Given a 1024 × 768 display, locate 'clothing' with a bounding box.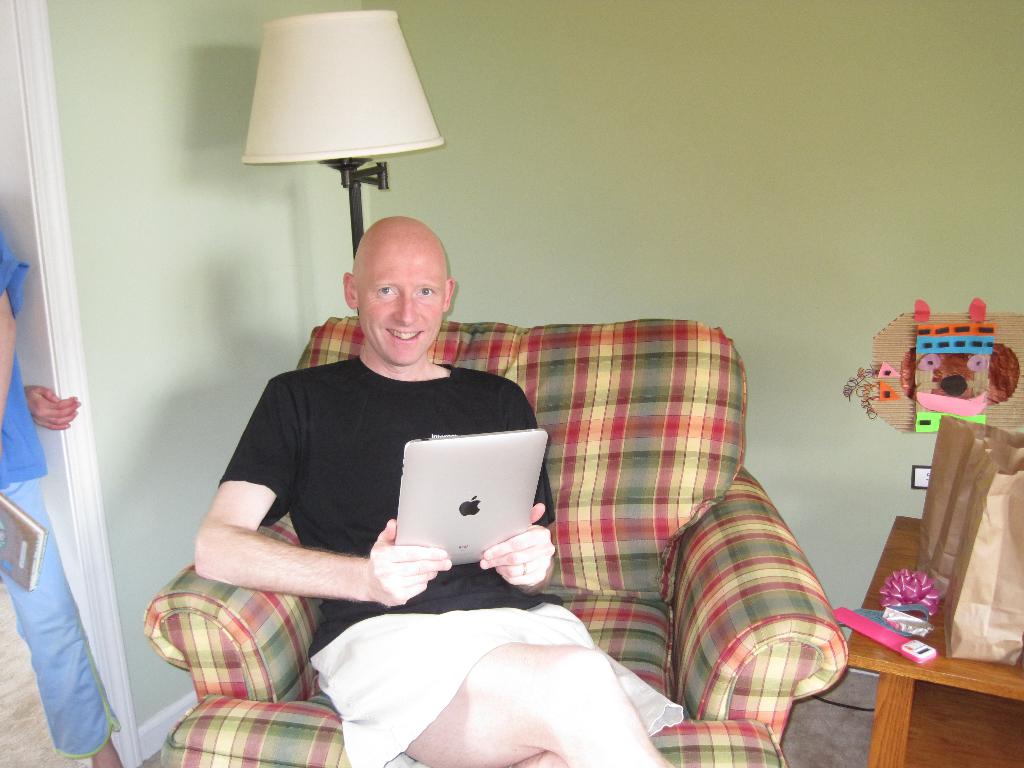
Located: bbox=(0, 228, 122, 758).
